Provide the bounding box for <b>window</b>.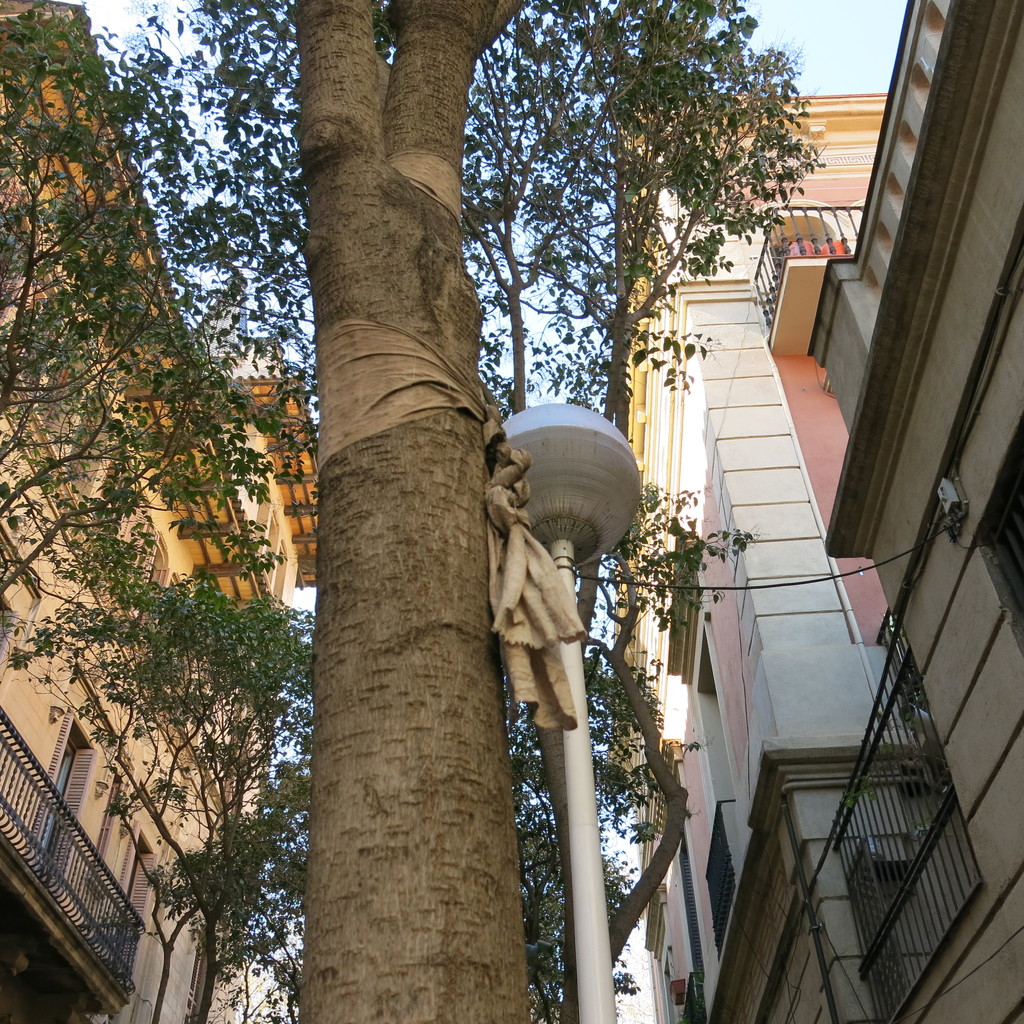
left=978, top=418, right=1023, bottom=647.
